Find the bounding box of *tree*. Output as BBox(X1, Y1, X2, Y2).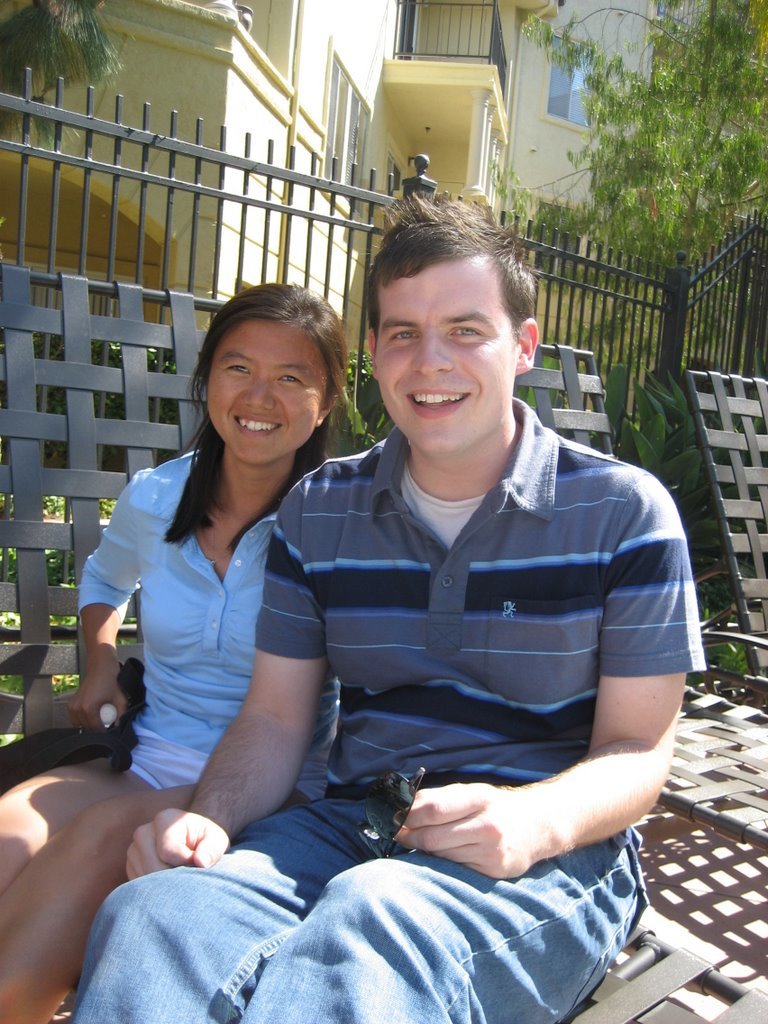
BBox(0, 0, 117, 150).
